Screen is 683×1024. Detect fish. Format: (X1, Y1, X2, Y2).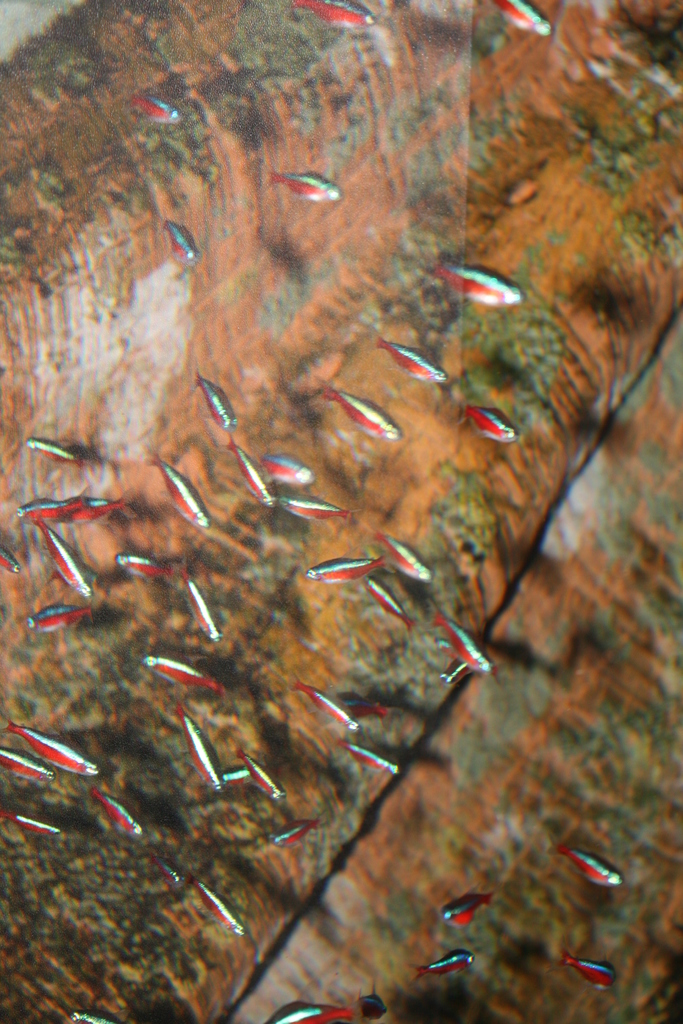
(0, 753, 62, 781).
